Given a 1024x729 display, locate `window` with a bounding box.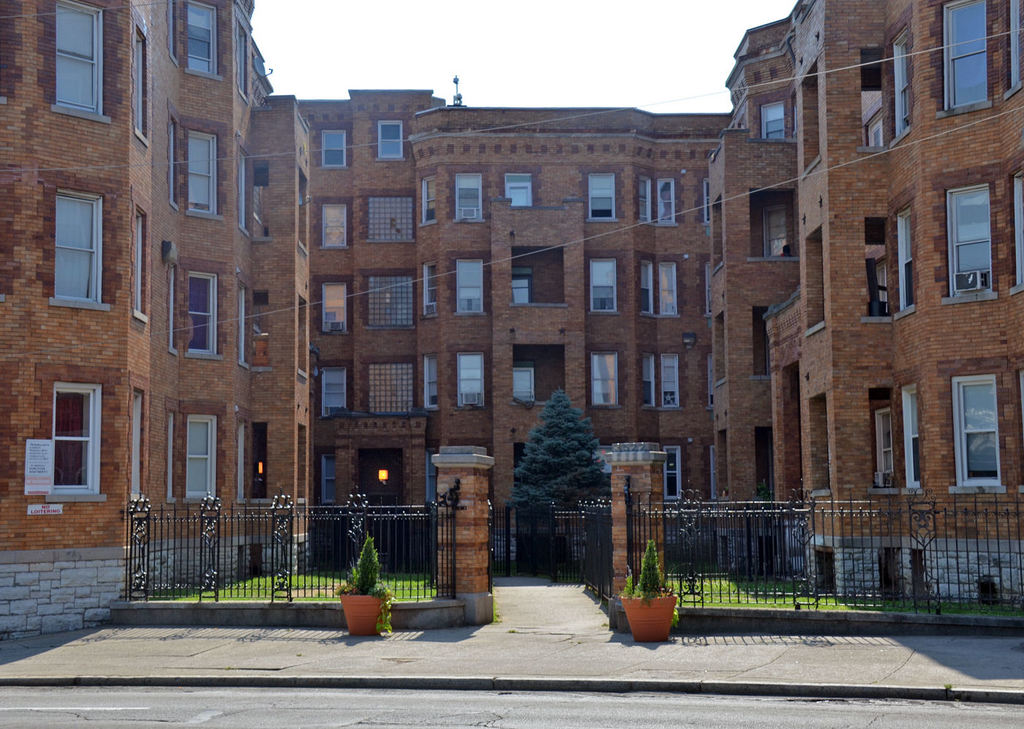
Located: (left=462, top=350, right=488, bottom=409).
